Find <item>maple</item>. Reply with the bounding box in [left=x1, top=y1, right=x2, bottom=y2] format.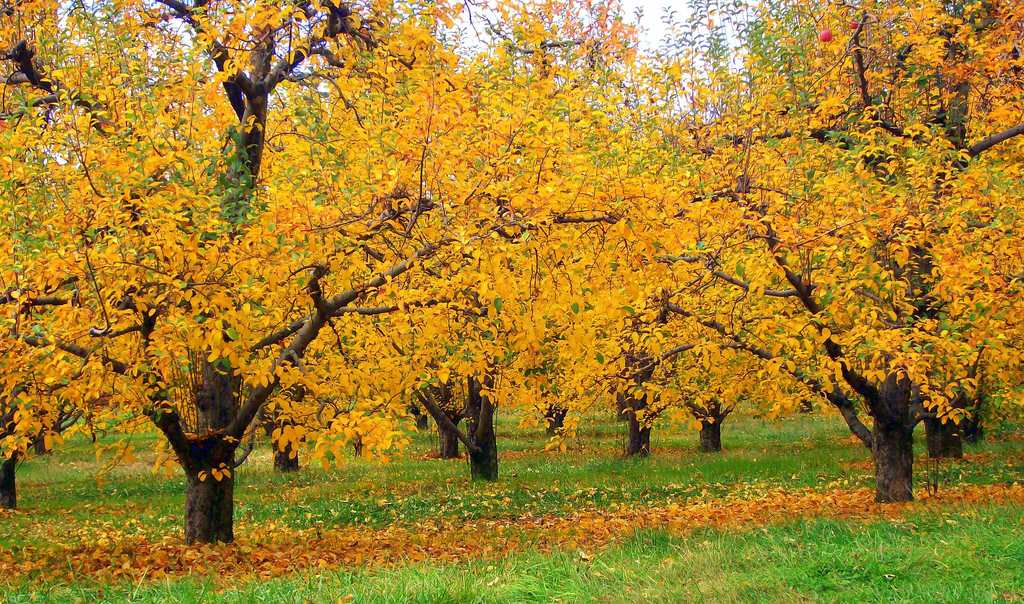
[left=735, top=0, right=950, bottom=460].
